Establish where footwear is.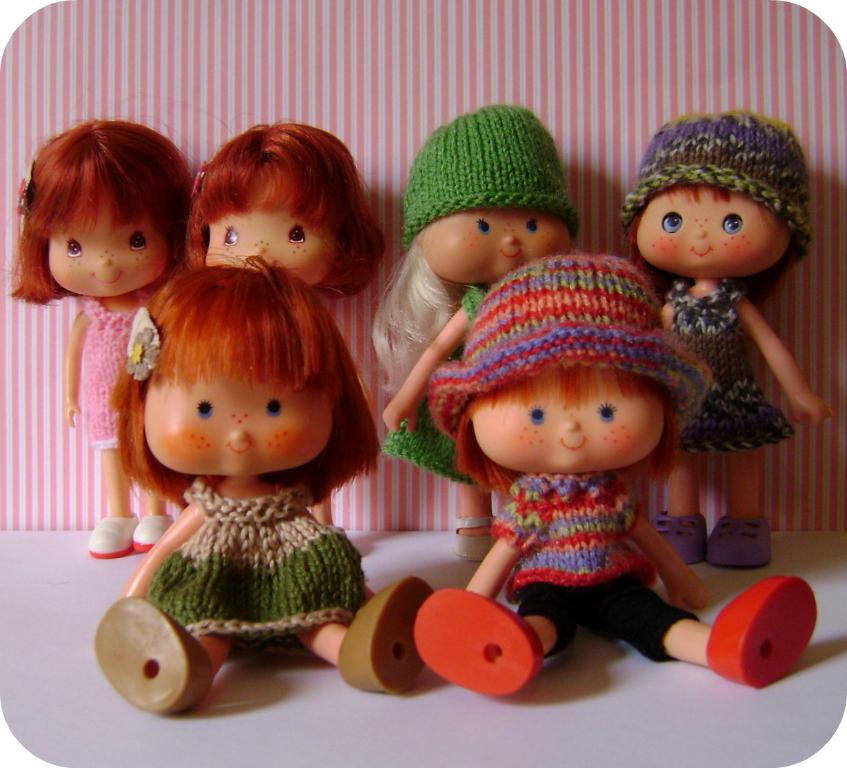
Established at bbox=(446, 515, 506, 562).
